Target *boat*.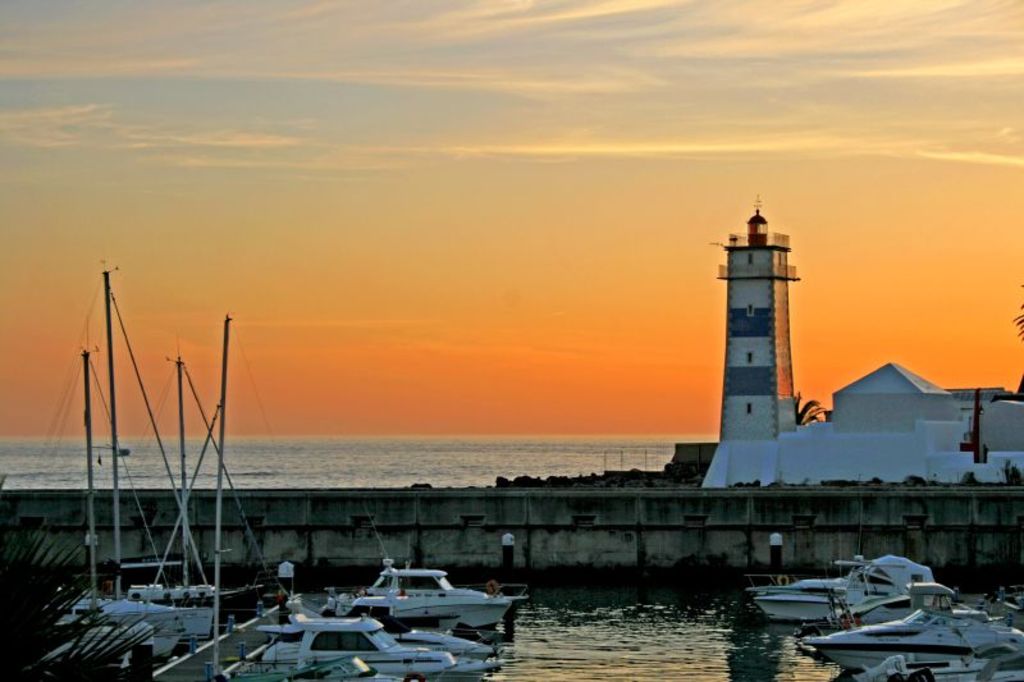
Target region: (left=800, top=578, right=1023, bottom=676).
